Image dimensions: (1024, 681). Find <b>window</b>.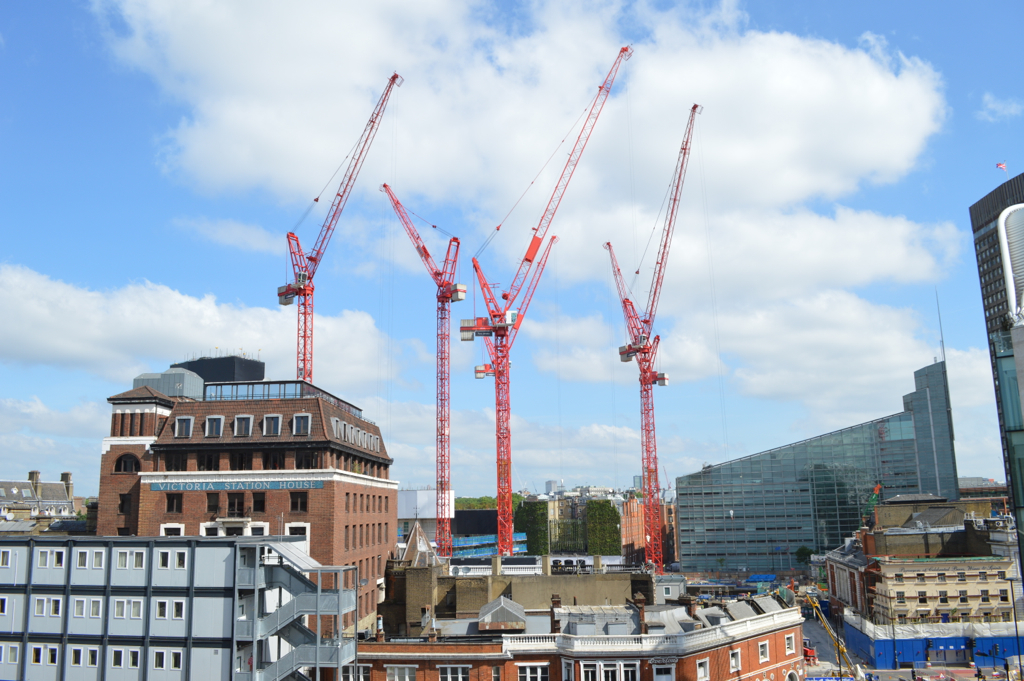
<region>206, 415, 226, 437</region>.
